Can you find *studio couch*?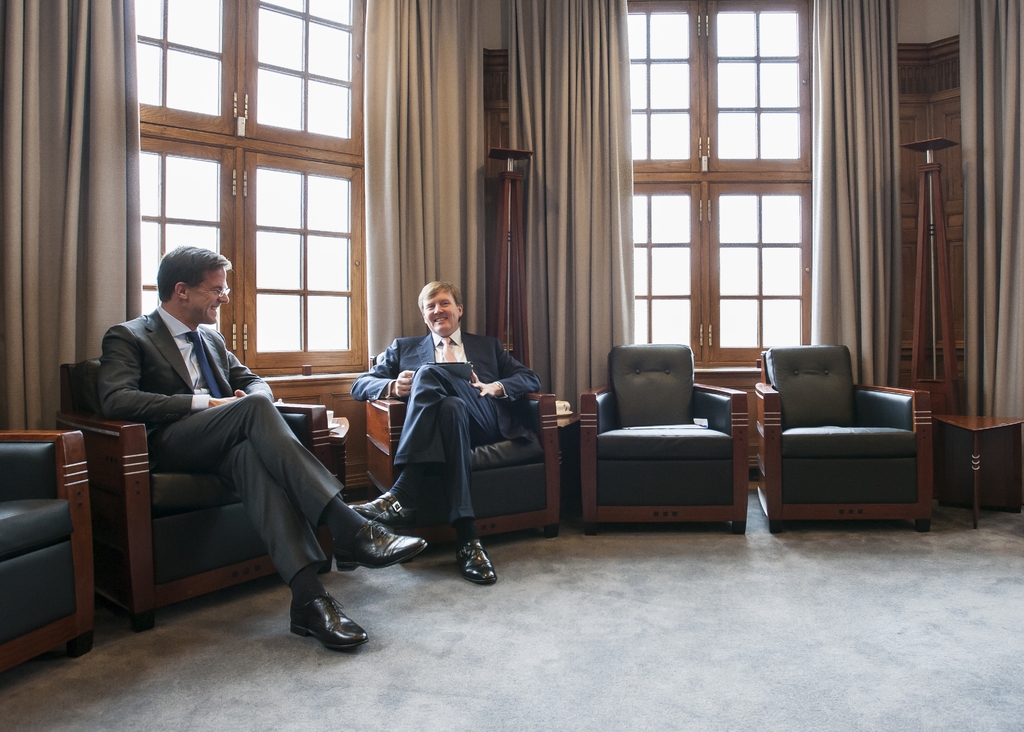
Yes, bounding box: (576,338,757,539).
